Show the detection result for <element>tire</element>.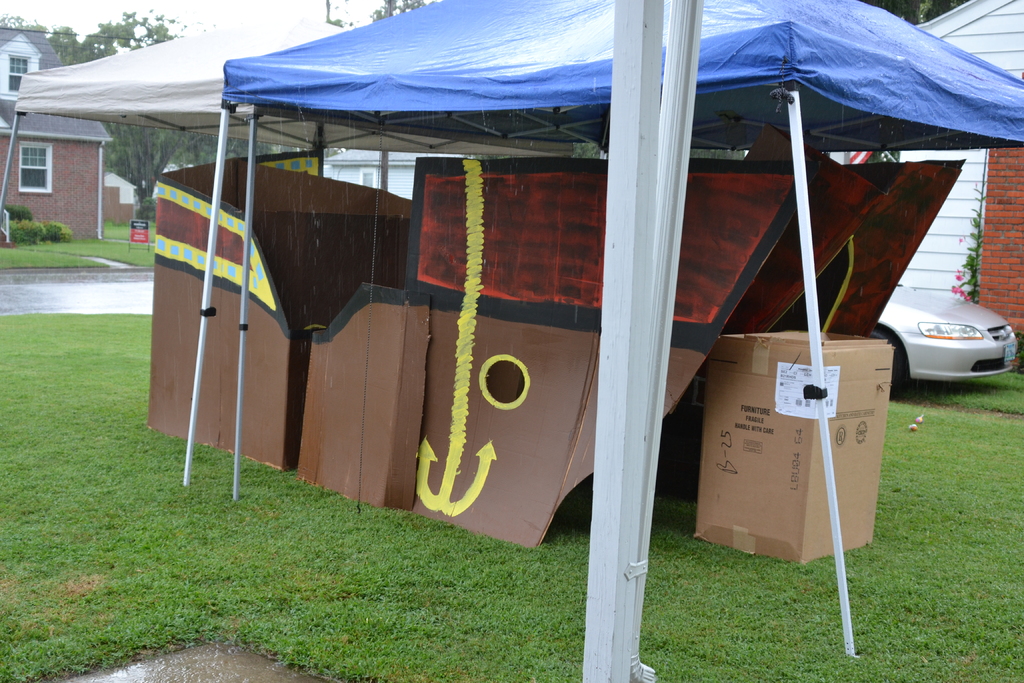
Rect(863, 329, 908, 394).
